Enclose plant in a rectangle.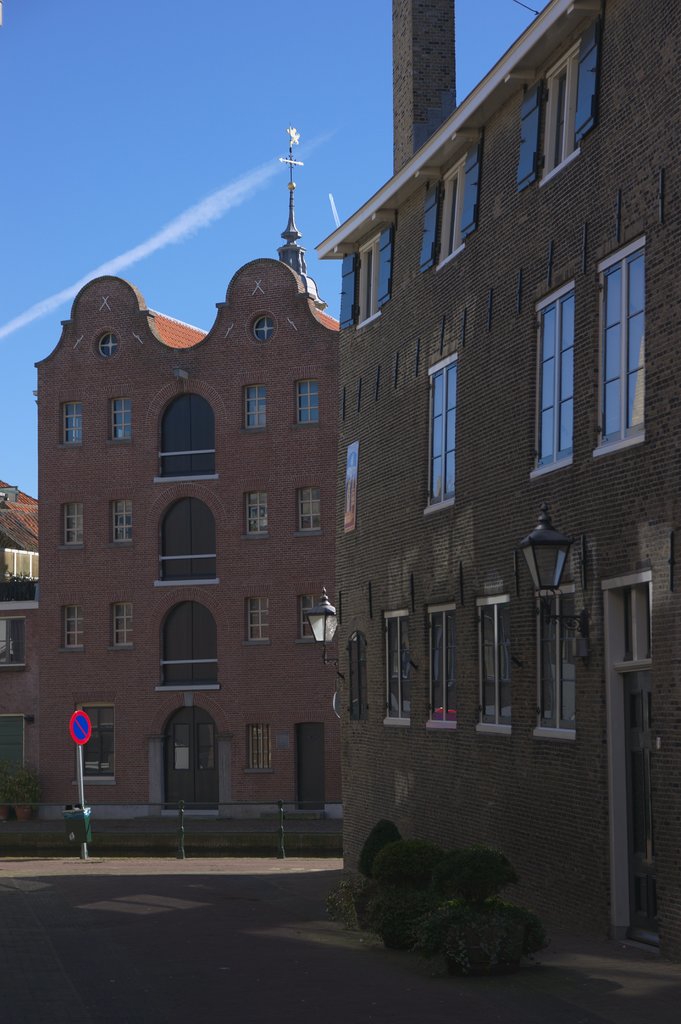
(x1=9, y1=762, x2=33, y2=809).
